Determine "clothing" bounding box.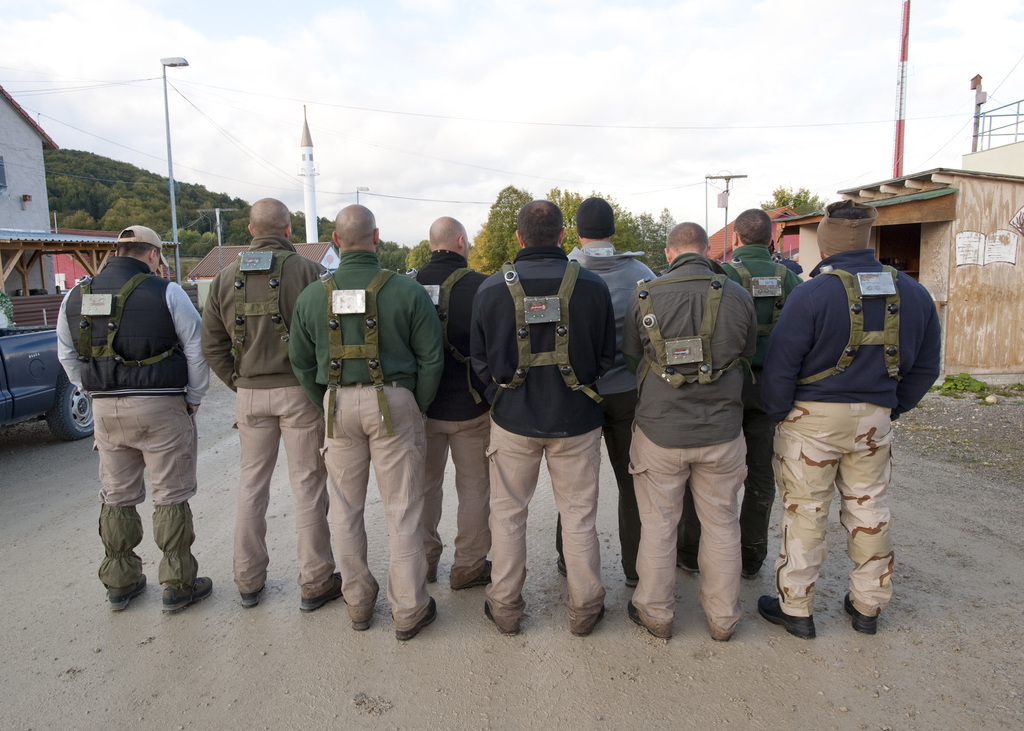
Determined: 52 258 211 587.
